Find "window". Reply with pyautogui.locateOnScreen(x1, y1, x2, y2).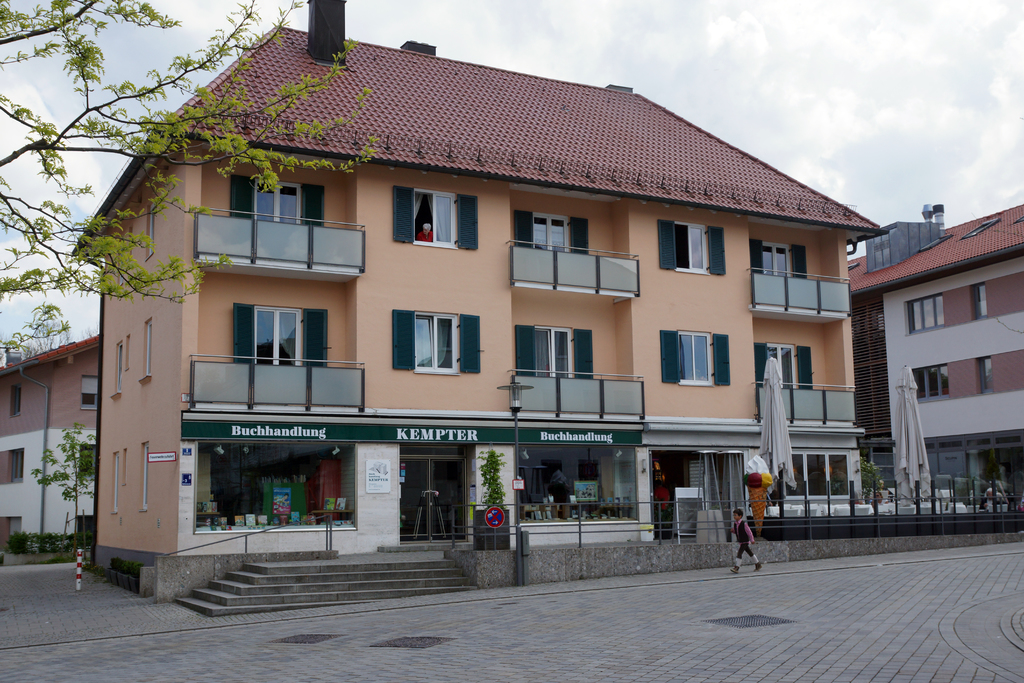
pyautogui.locateOnScreen(110, 448, 120, 513).
